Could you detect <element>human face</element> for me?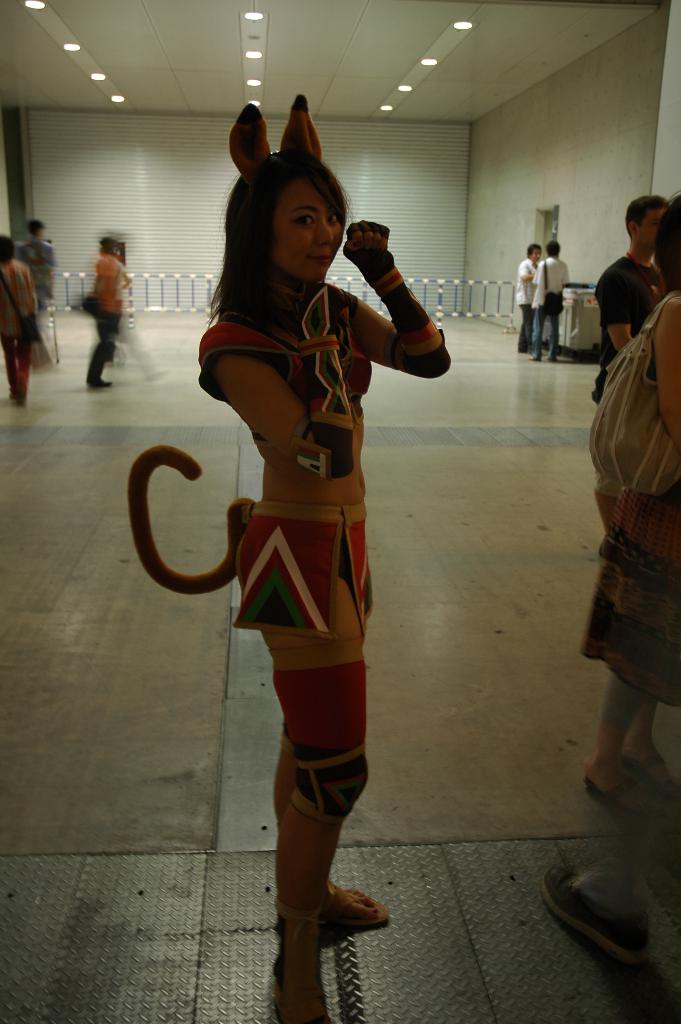
Detection result: 275/180/350/287.
